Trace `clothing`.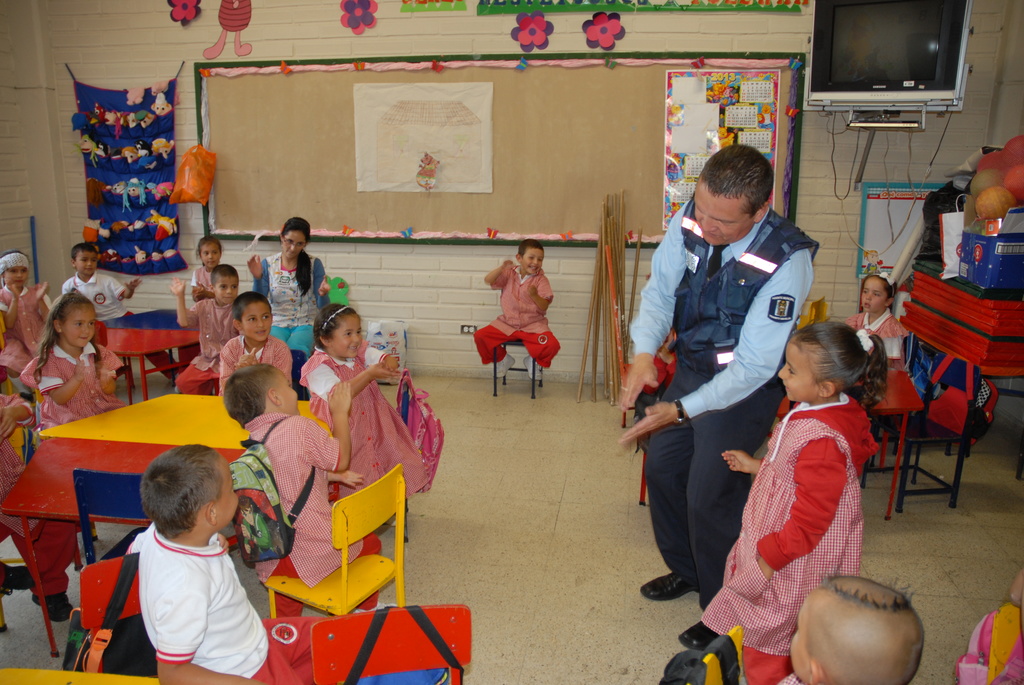
Traced to [left=213, top=322, right=306, bottom=396].
